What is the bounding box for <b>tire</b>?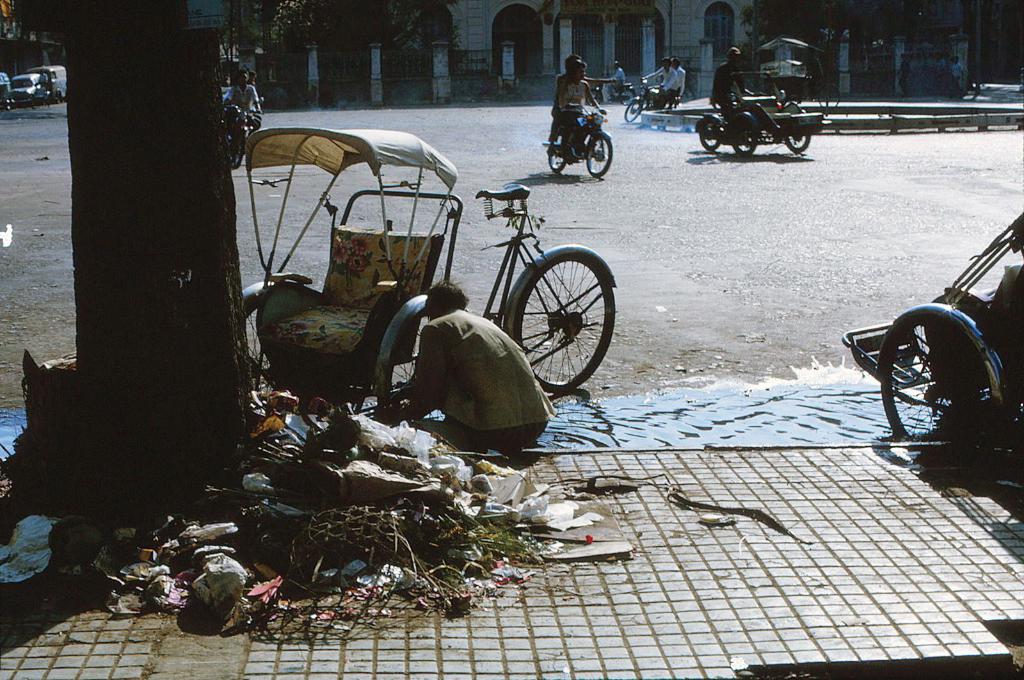
[x1=386, y1=306, x2=451, y2=423].
